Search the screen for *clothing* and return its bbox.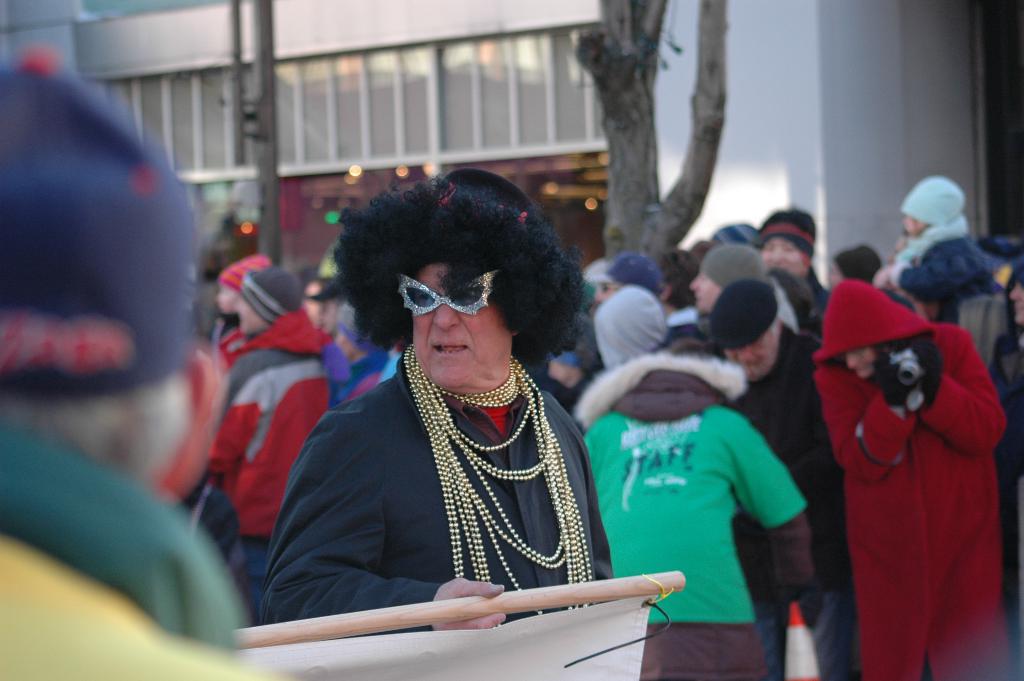
Found: bbox=[807, 274, 1009, 680].
